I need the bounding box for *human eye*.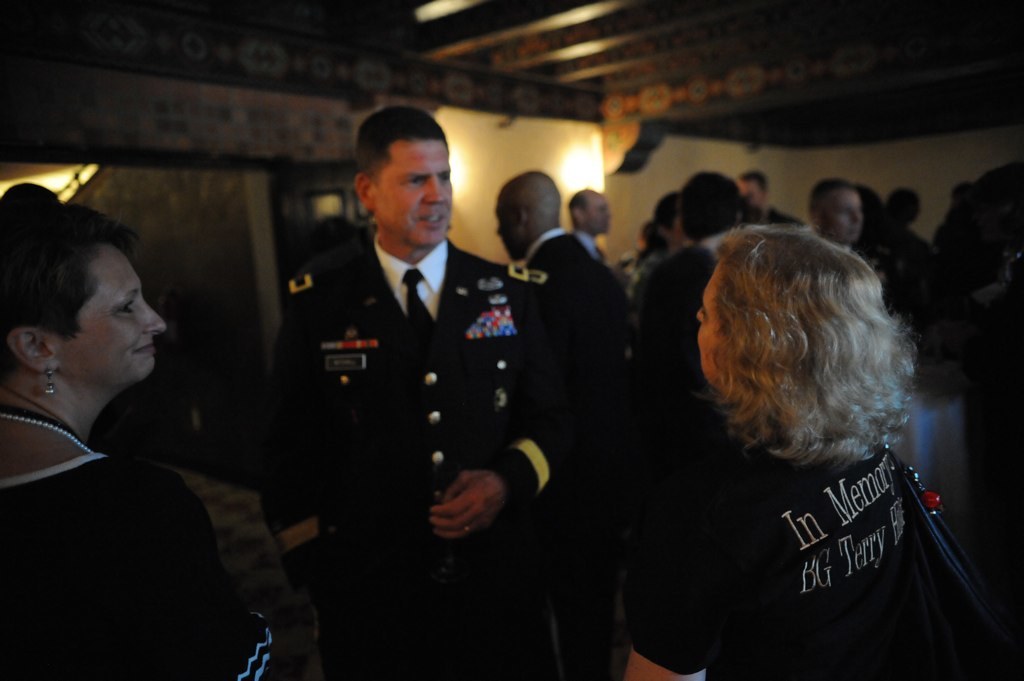
Here it is: (left=116, top=299, right=136, bottom=316).
